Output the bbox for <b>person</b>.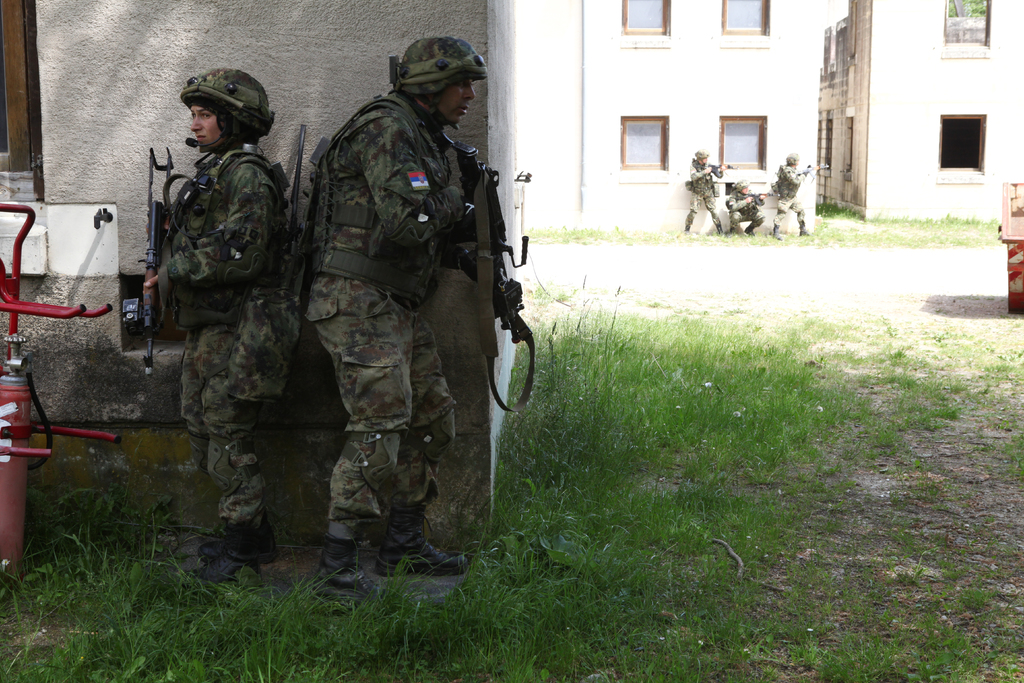
772 148 816 236.
